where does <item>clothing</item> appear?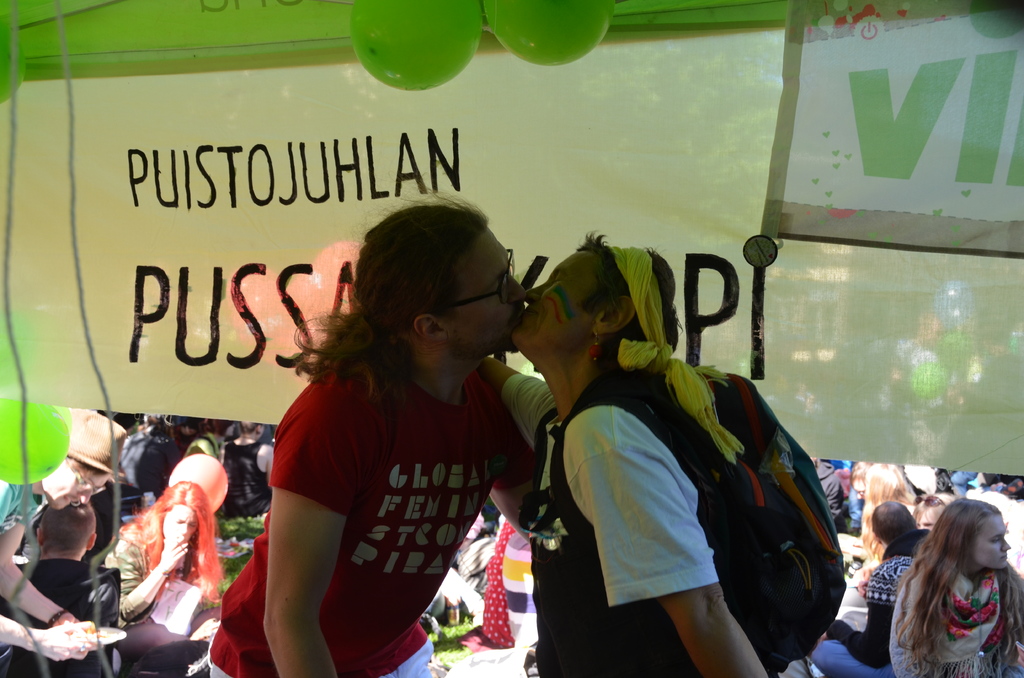
Appears at (x1=810, y1=637, x2=889, y2=677).
